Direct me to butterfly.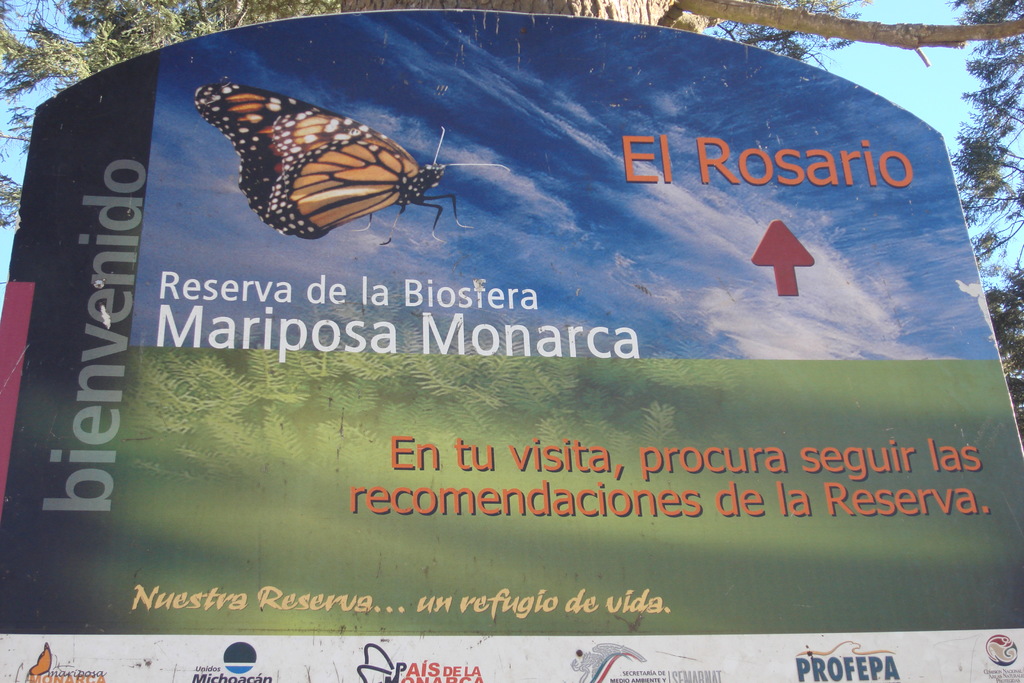
Direction: (x1=212, y1=82, x2=445, y2=233).
